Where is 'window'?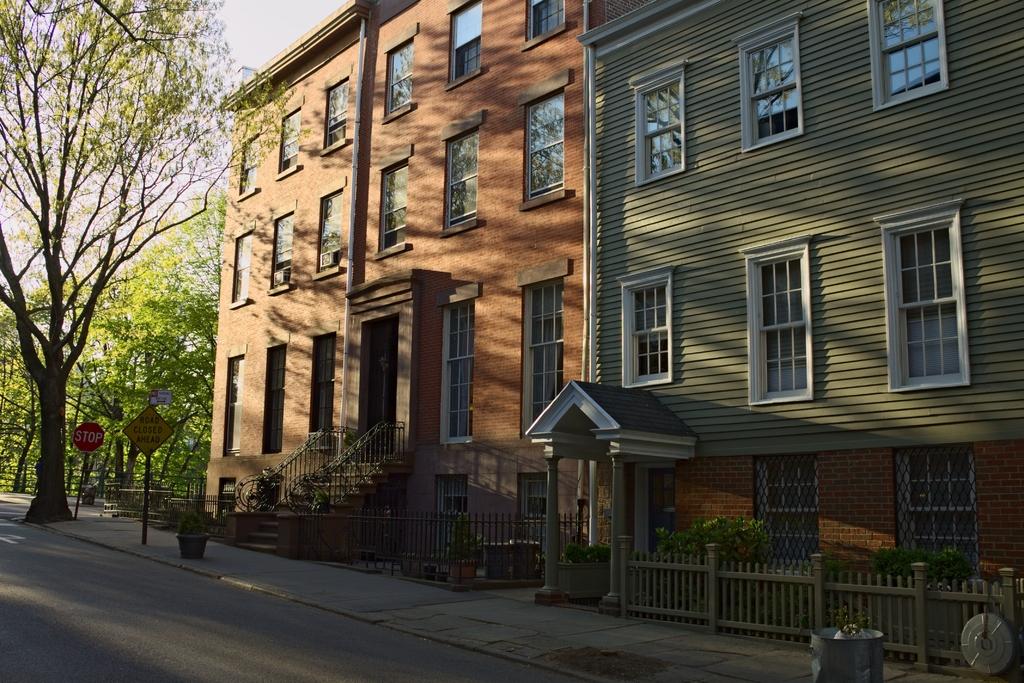
[left=278, top=96, right=301, bottom=183].
